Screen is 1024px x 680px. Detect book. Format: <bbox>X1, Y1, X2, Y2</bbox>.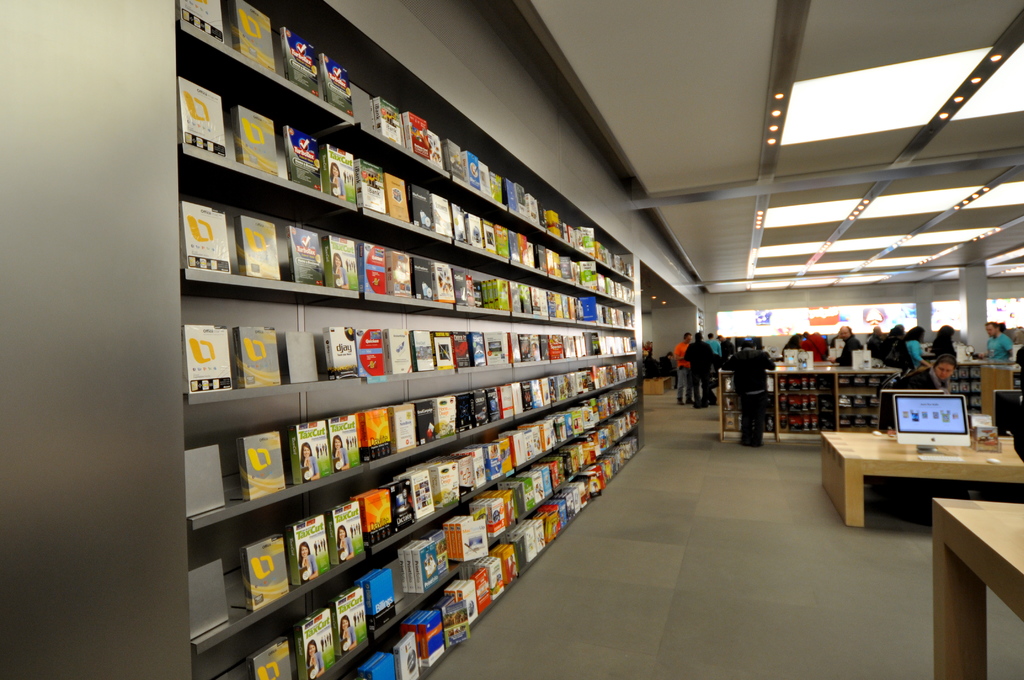
<bbox>576, 231, 582, 250</bbox>.
